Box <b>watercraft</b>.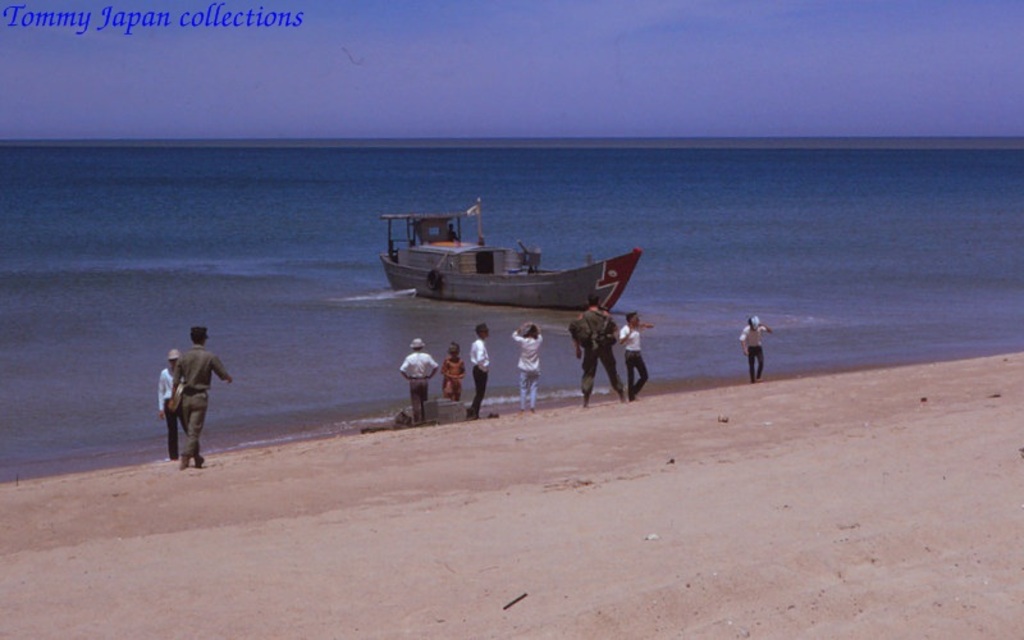
bbox=[370, 189, 625, 312].
